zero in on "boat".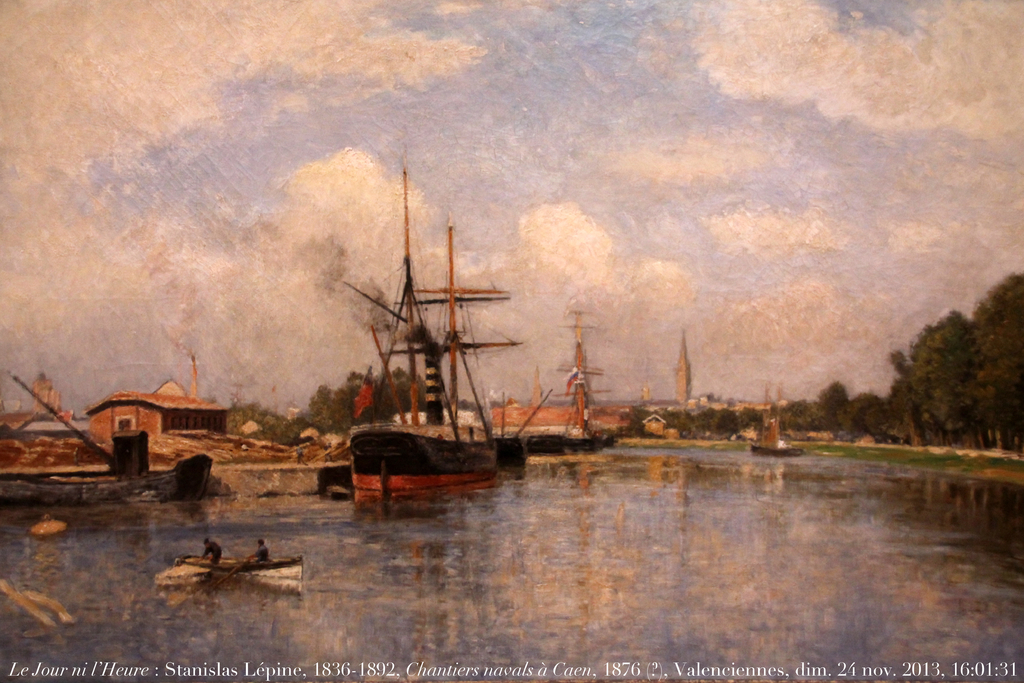
Zeroed in: (x1=666, y1=335, x2=700, y2=418).
